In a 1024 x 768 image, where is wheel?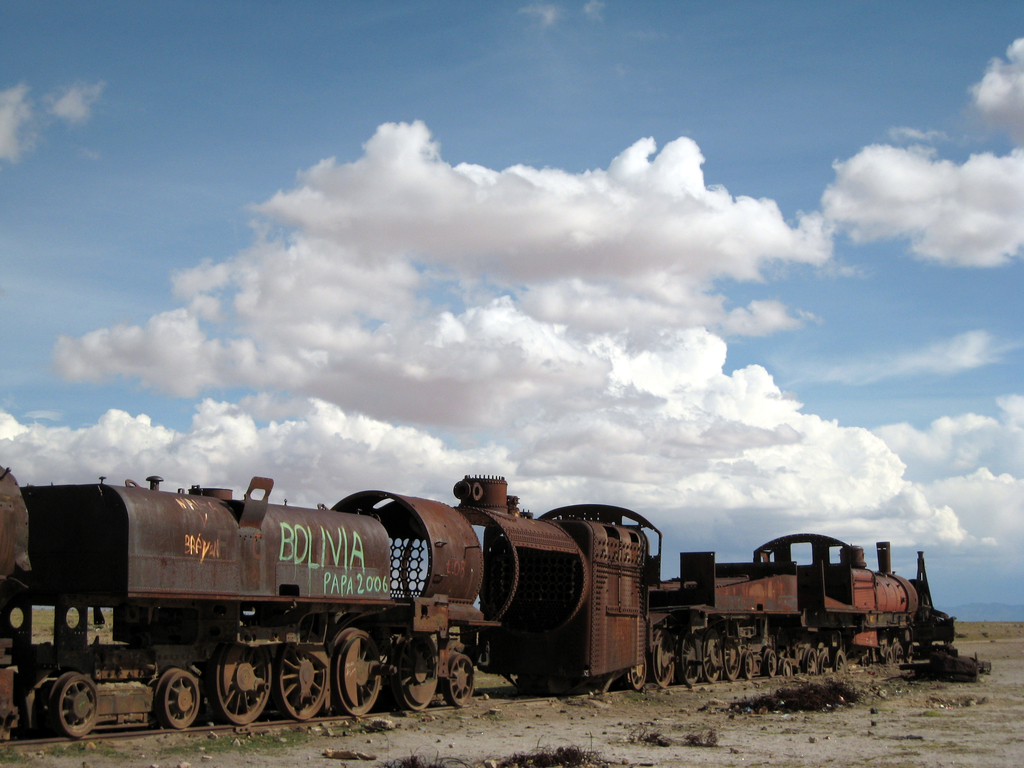
Rect(779, 658, 792, 675).
